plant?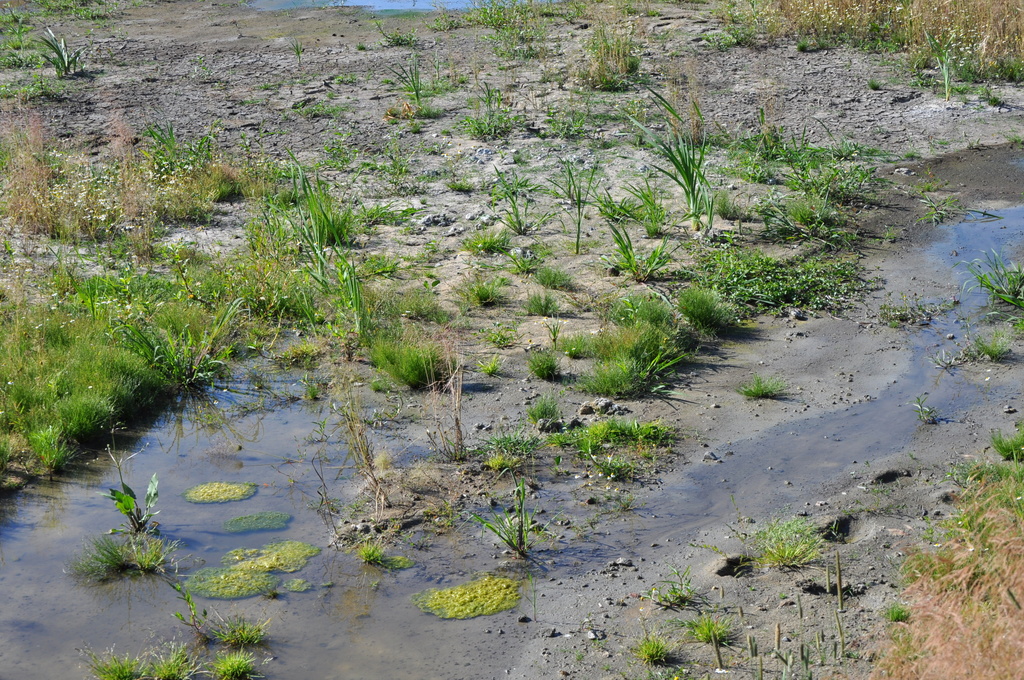
bbox=(875, 293, 934, 327)
